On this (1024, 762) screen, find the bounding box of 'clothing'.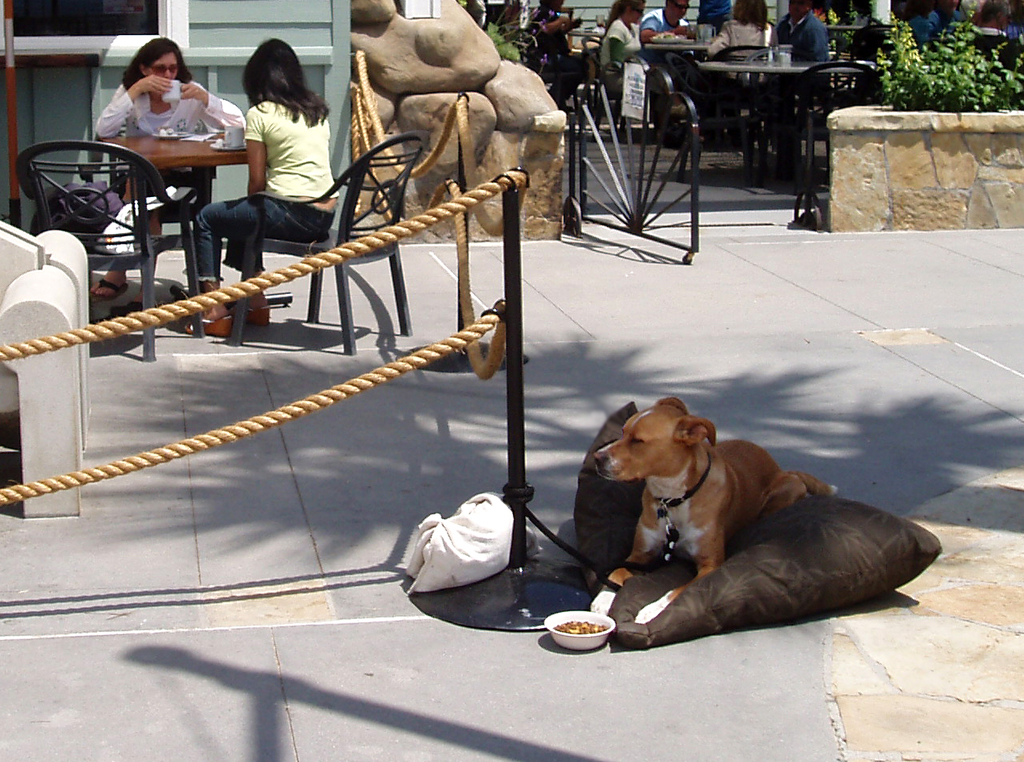
Bounding box: select_region(524, 5, 589, 104).
